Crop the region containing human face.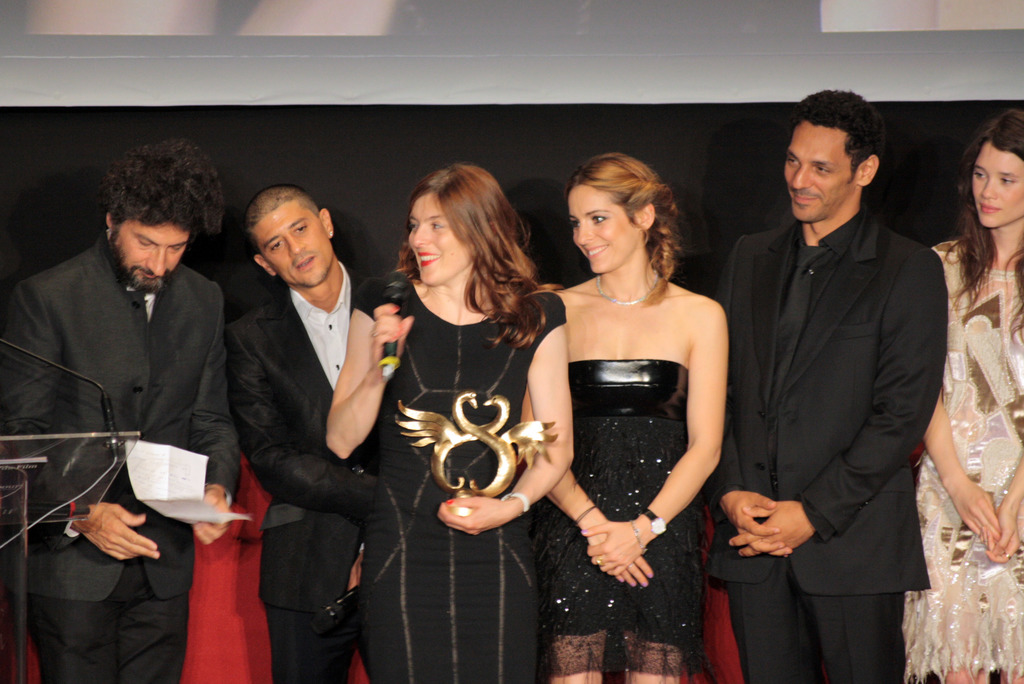
Crop region: Rect(972, 141, 1023, 236).
